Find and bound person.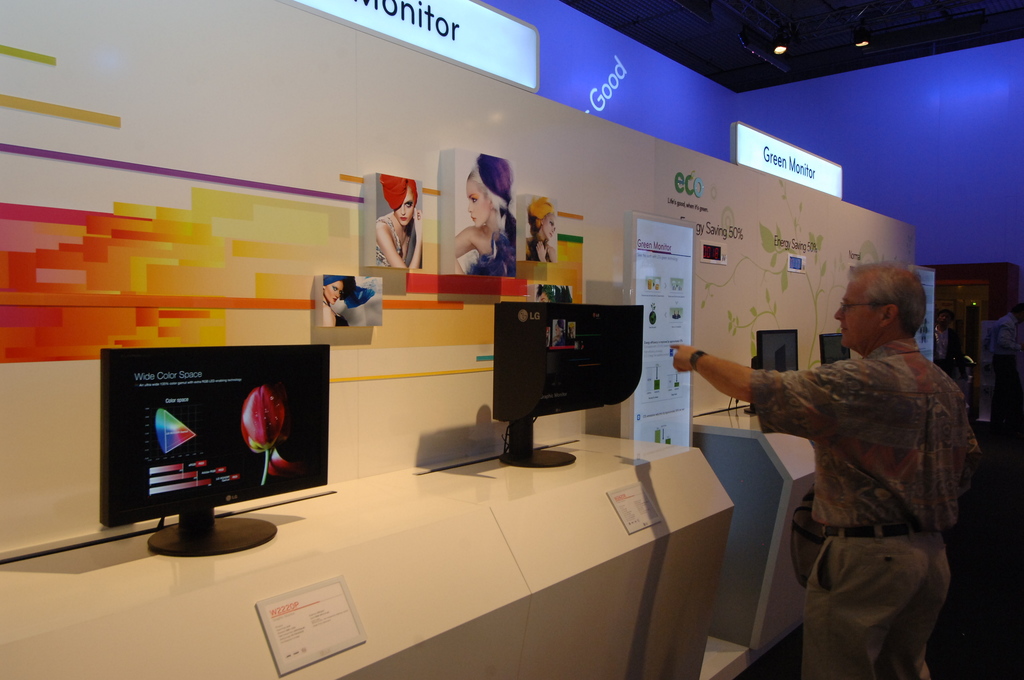
Bound: crop(526, 194, 559, 264).
